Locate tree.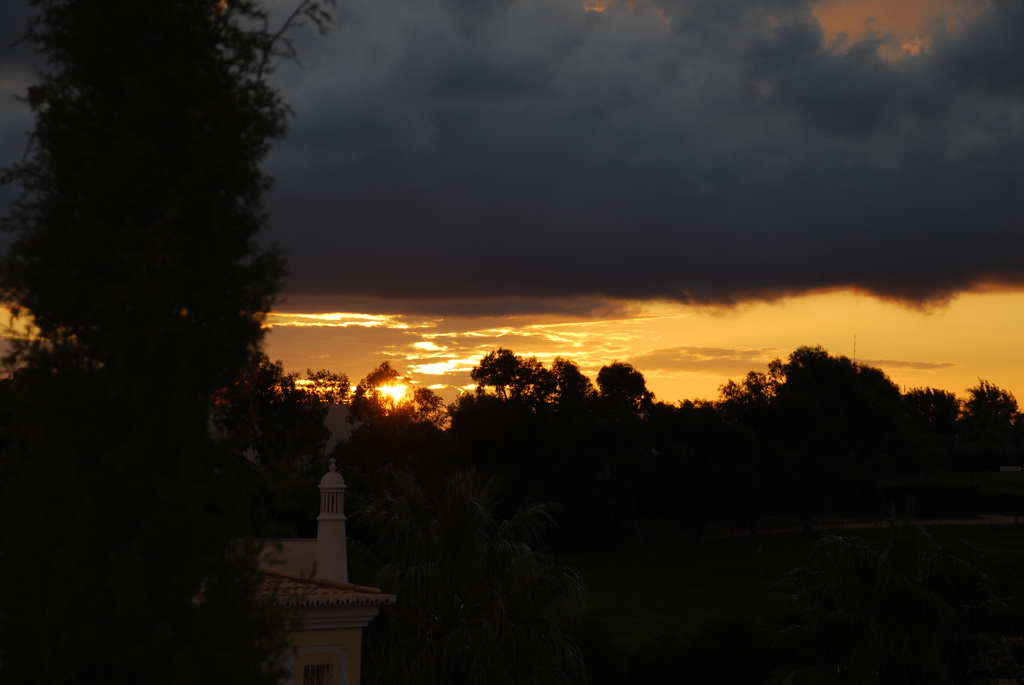
Bounding box: 303, 366, 352, 398.
